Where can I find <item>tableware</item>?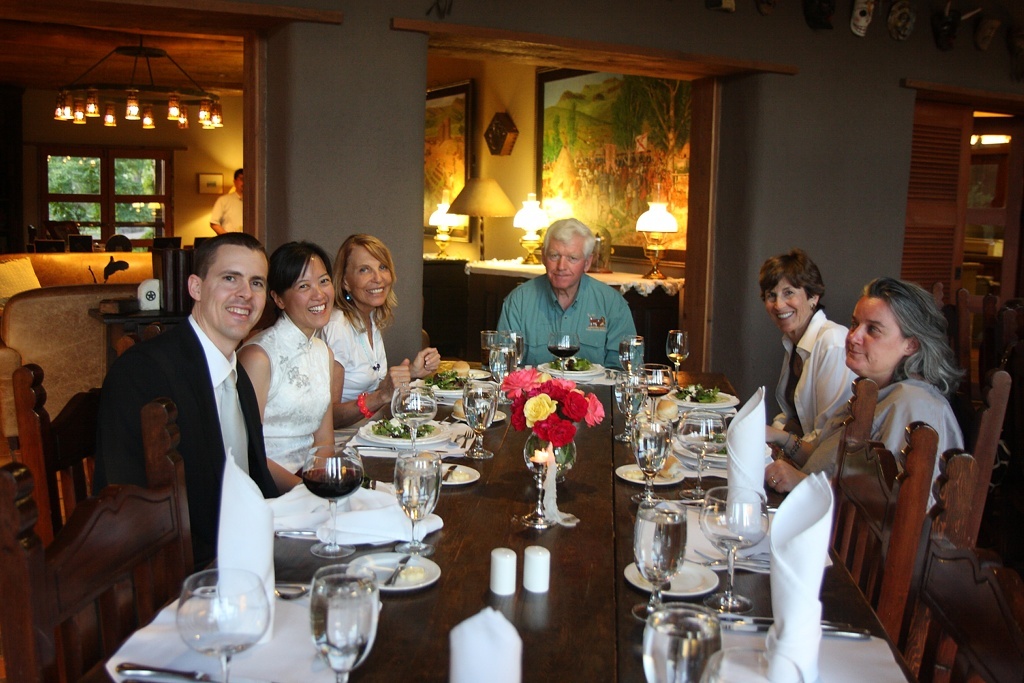
You can find it at x1=544 y1=358 x2=594 y2=375.
